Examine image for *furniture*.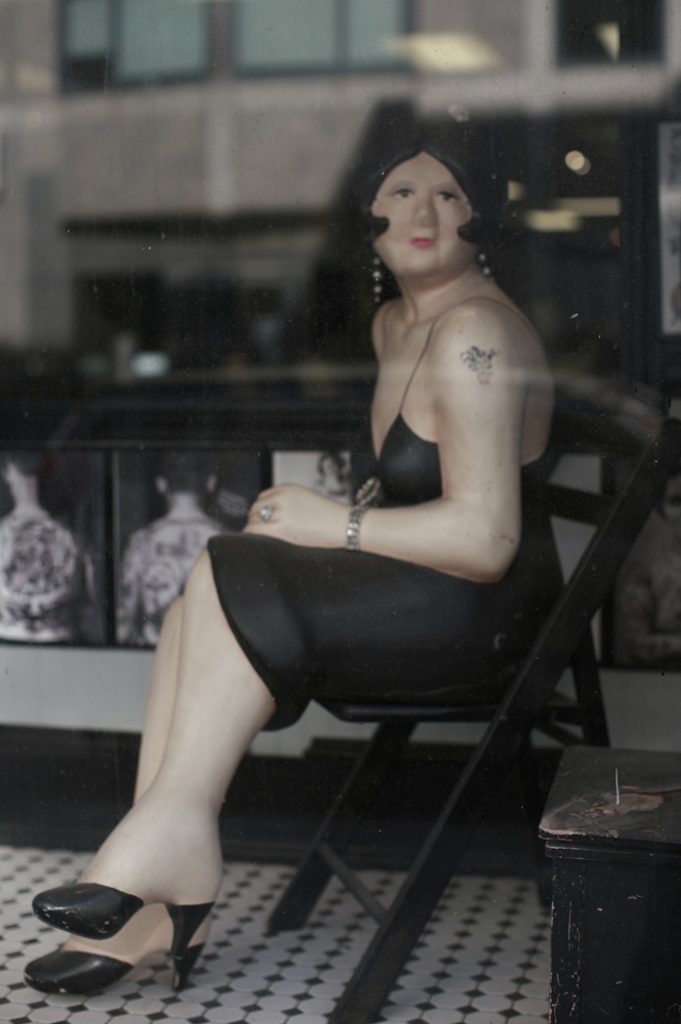
Examination result: 539, 745, 677, 1023.
